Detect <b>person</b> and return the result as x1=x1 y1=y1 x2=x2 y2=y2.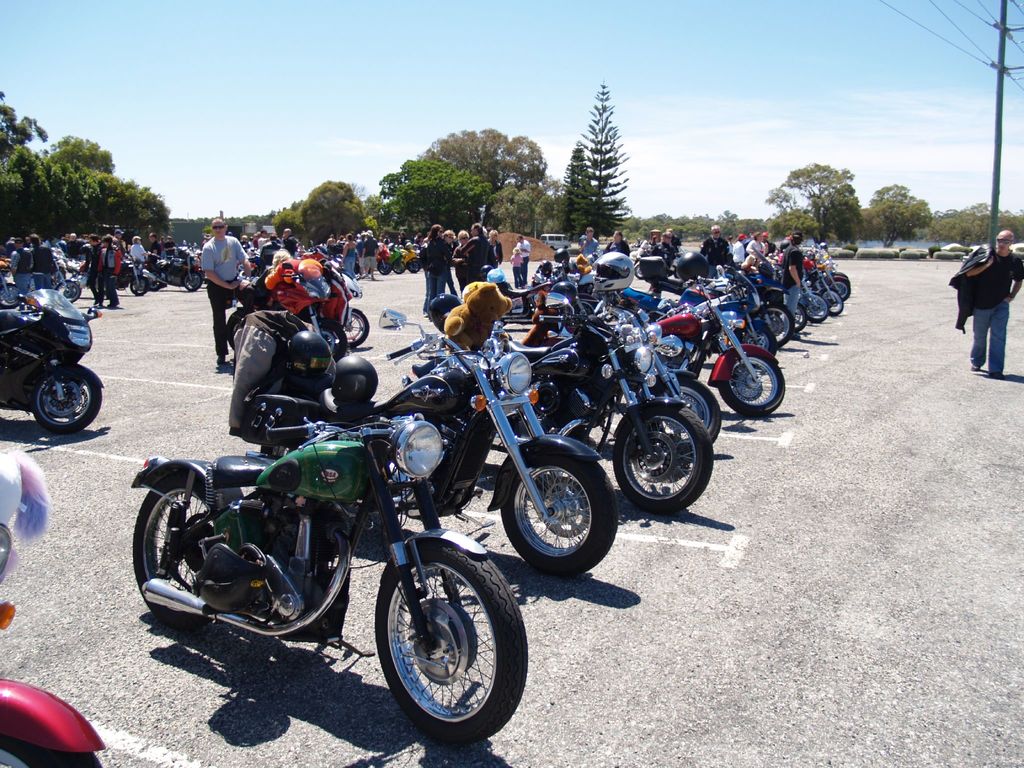
x1=198 y1=218 x2=256 y2=369.
